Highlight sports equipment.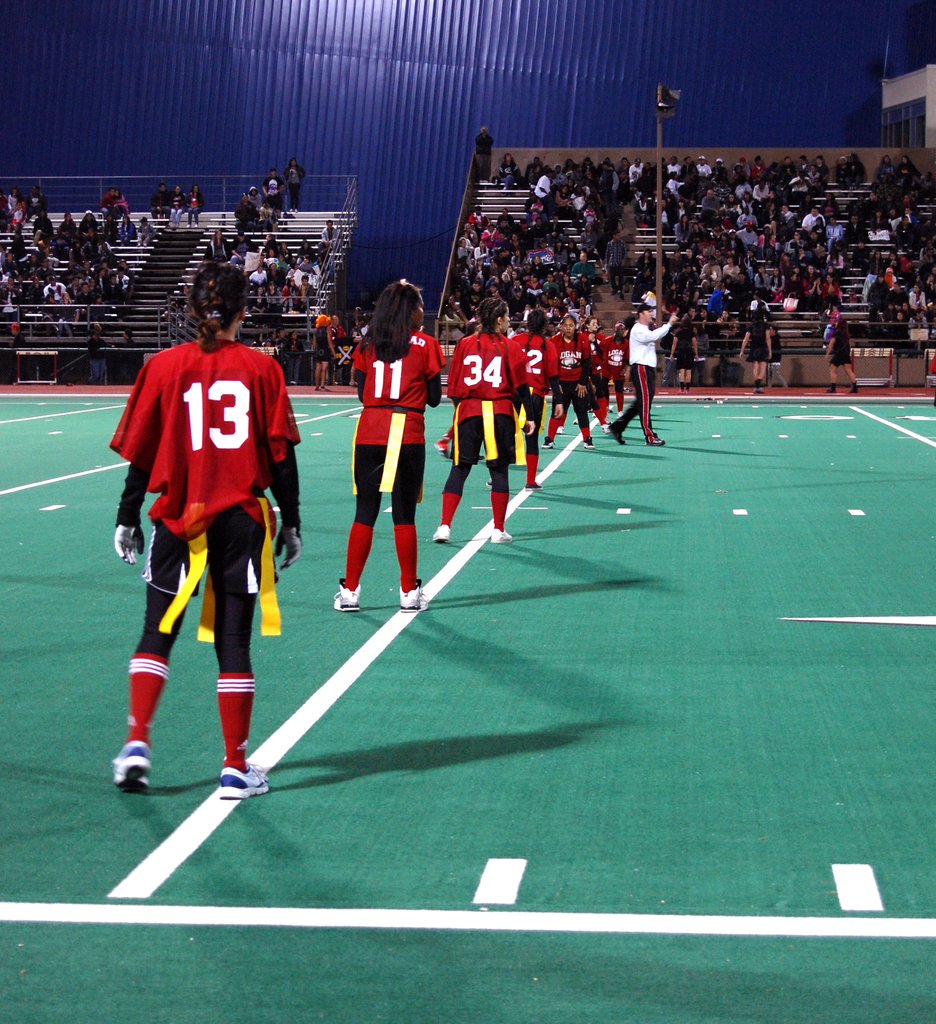
Highlighted region: detection(599, 417, 611, 436).
